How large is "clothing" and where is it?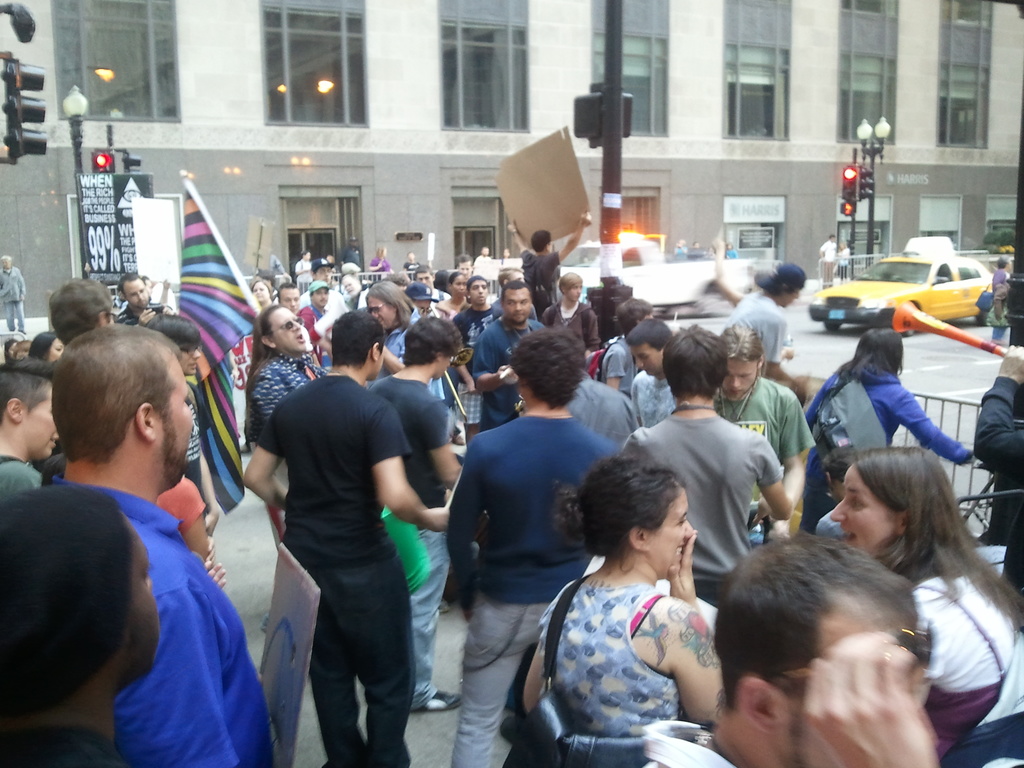
Bounding box: 631,705,741,767.
